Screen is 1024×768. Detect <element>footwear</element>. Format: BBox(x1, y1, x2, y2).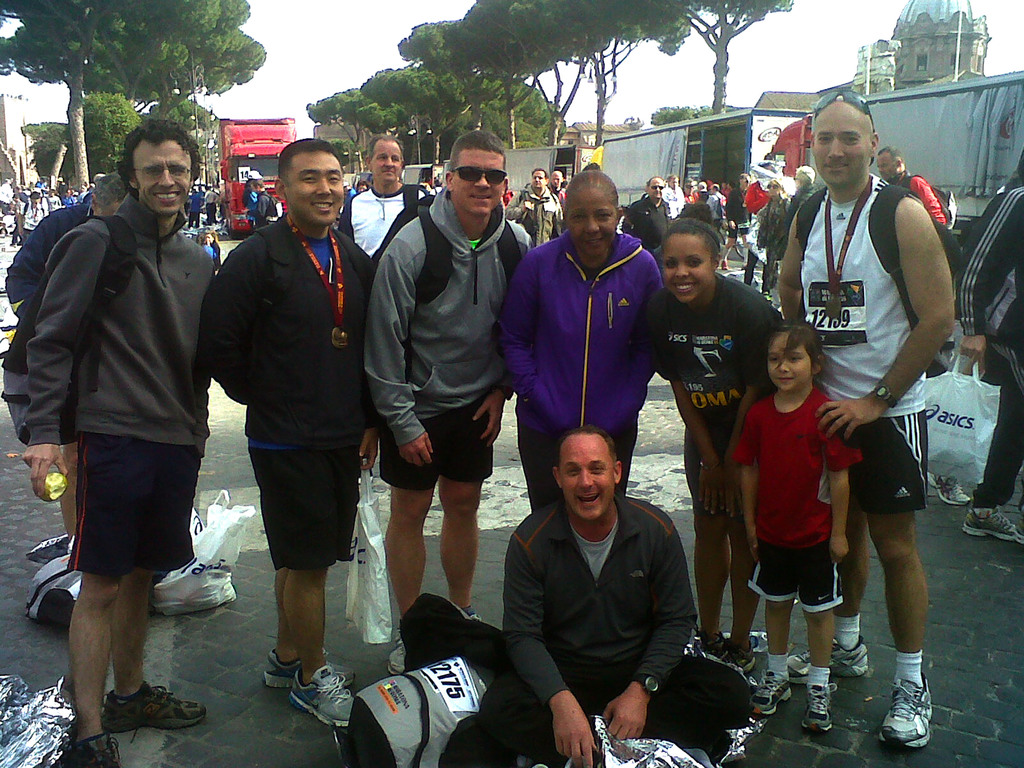
BBox(786, 632, 872, 686).
